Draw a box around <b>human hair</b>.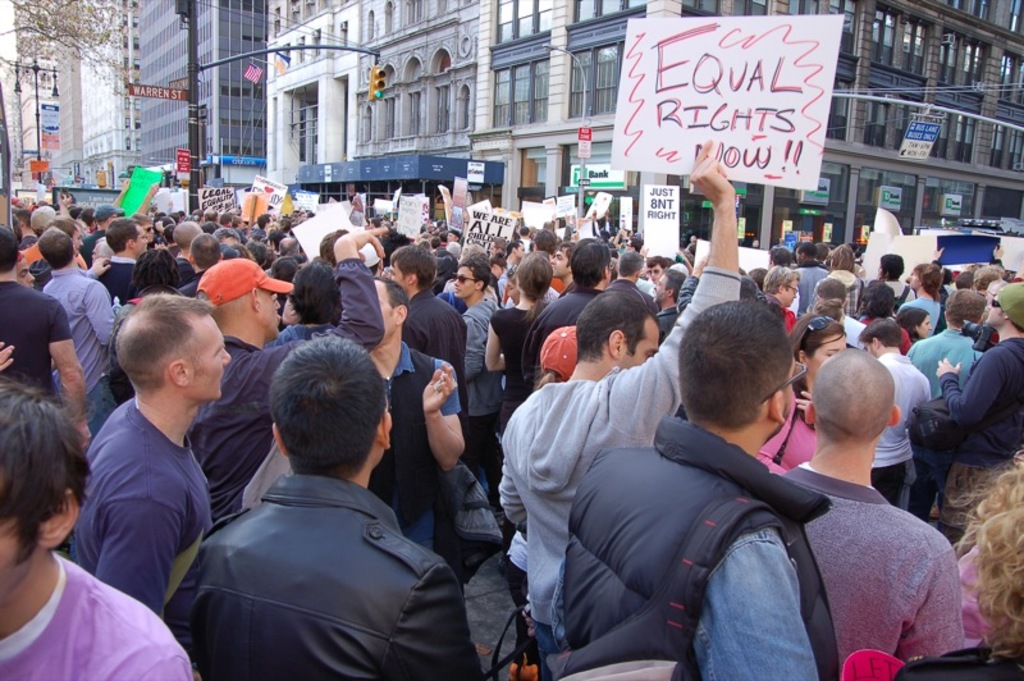
<box>115,288,214,399</box>.
